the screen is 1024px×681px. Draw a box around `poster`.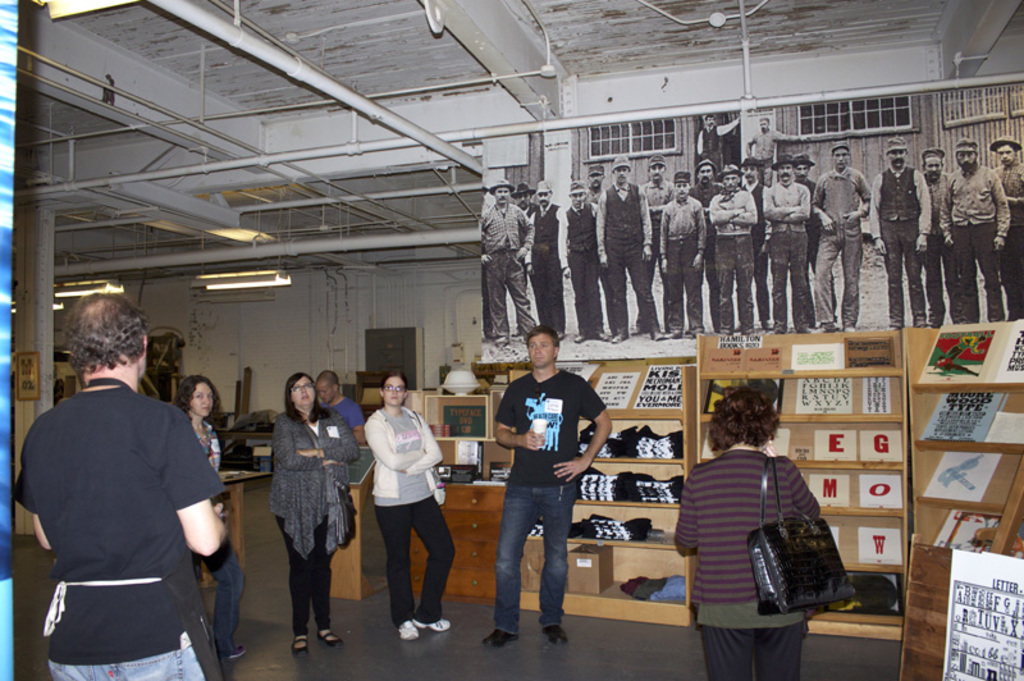
<bbox>923, 449, 1001, 499</bbox>.
